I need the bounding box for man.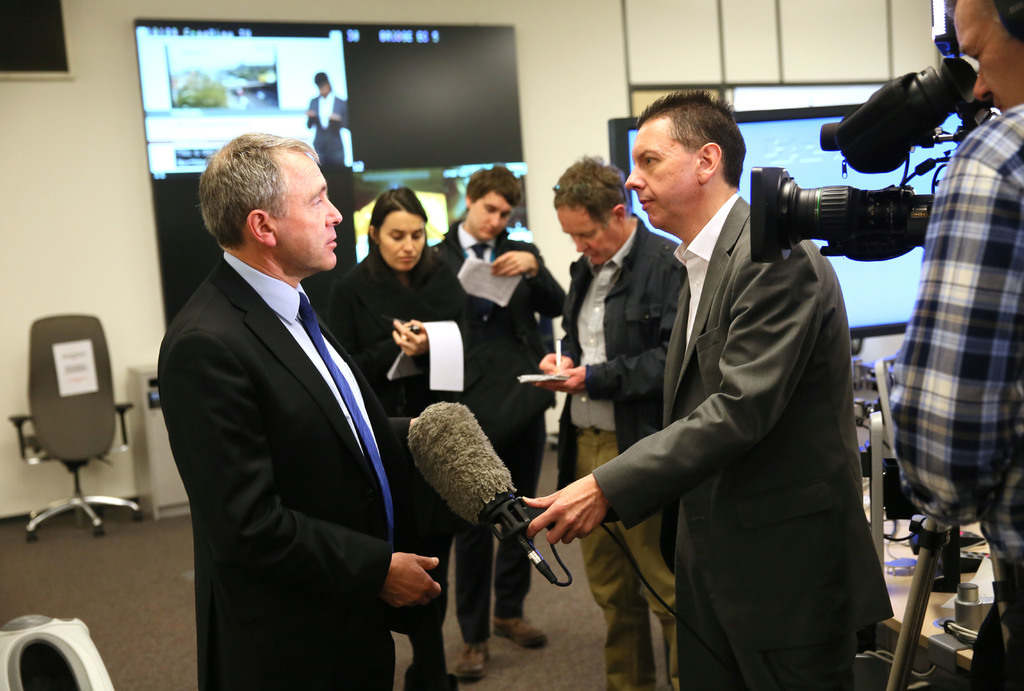
Here it is: x1=525, y1=92, x2=895, y2=690.
